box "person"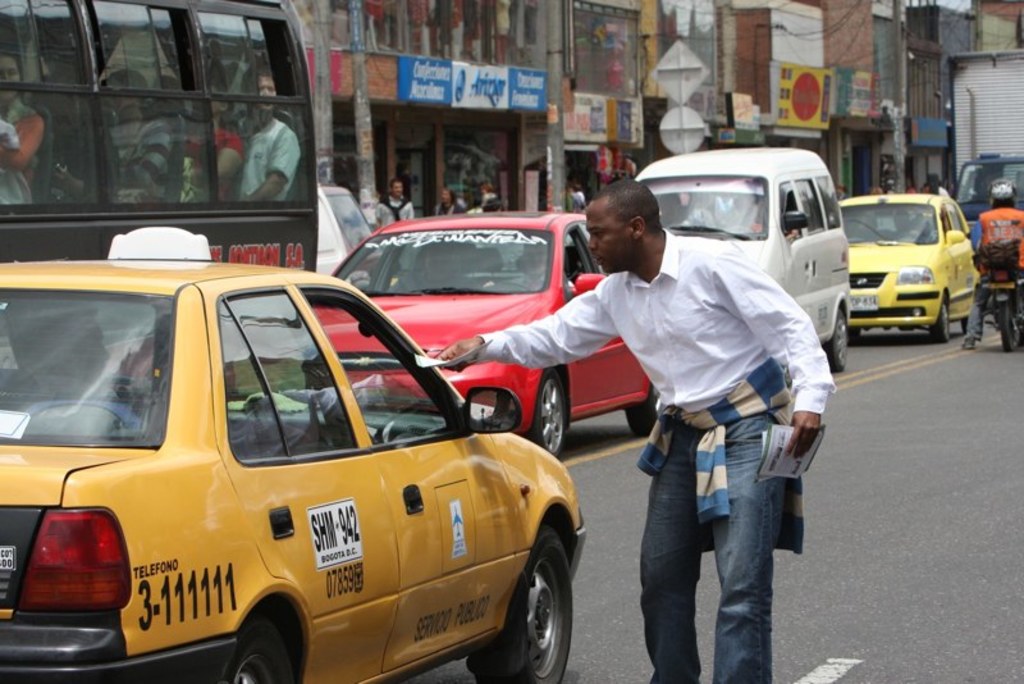
left=376, top=177, right=420, bottom=237
